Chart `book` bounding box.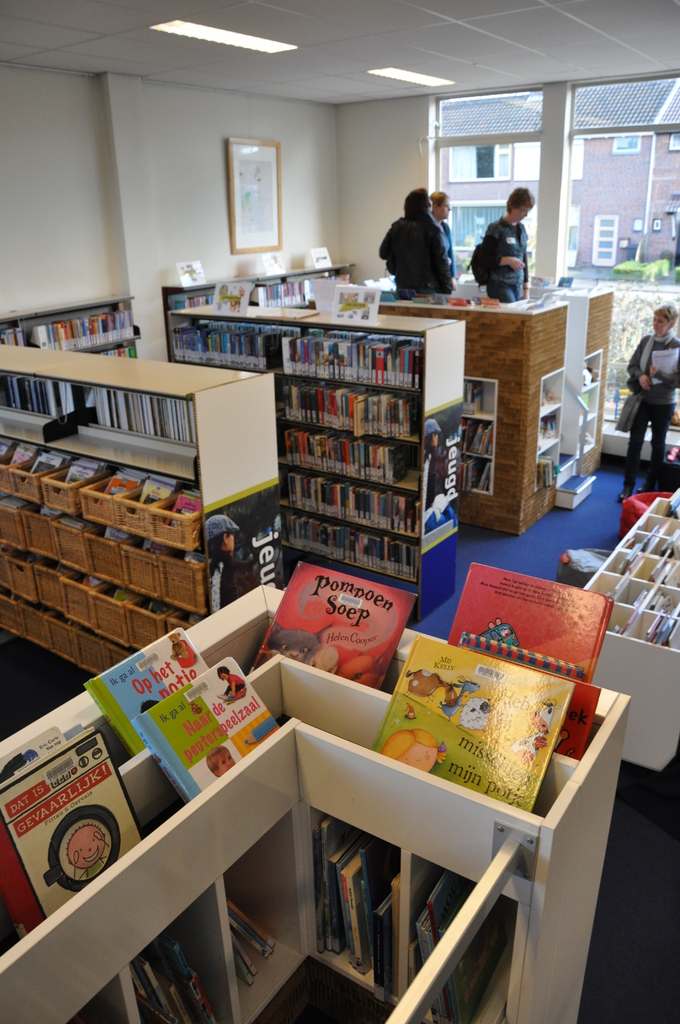
Charted: 0 721 154 940.
